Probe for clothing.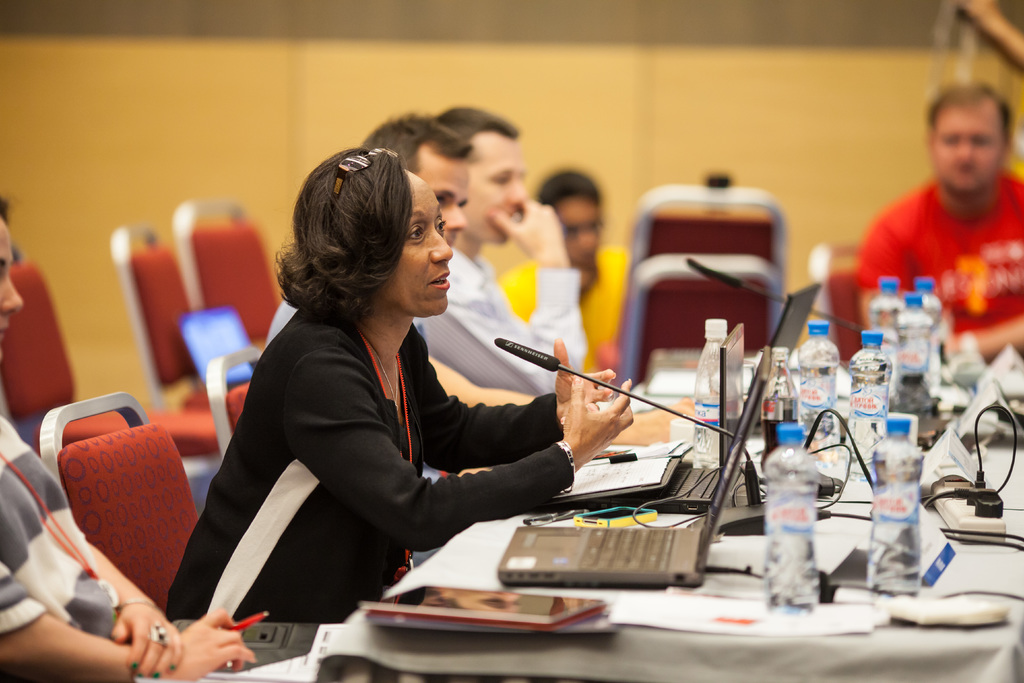
Probe result: x1=175, y1=233, x2=586, y2=629.
